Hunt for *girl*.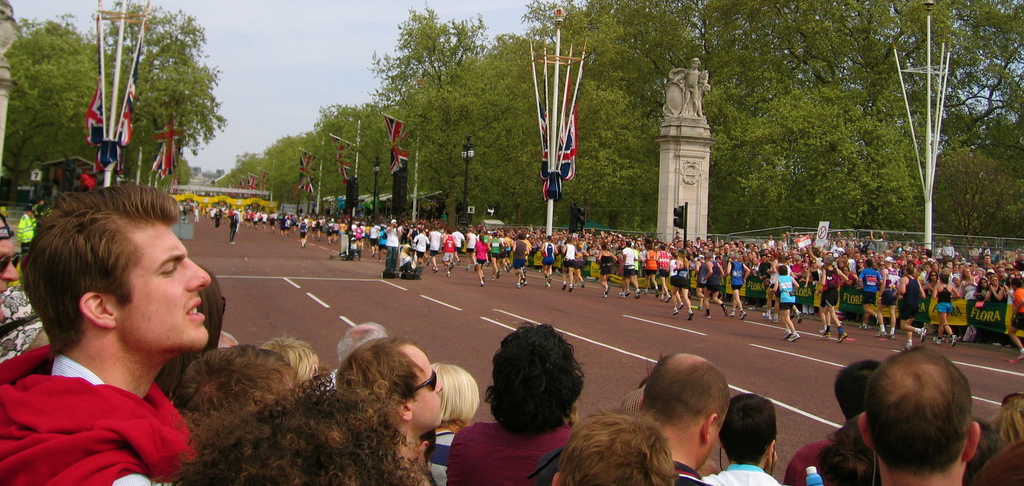
Hunted down at box=[596, 244, 618, 298].
